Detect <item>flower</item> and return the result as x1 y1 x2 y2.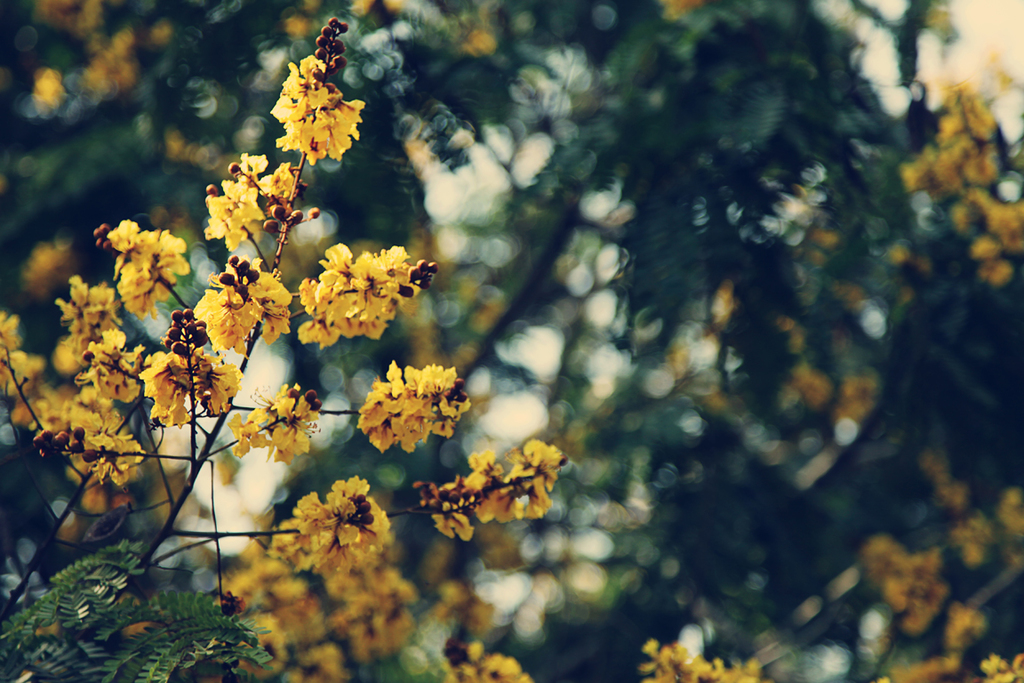
430 572 503 631.
